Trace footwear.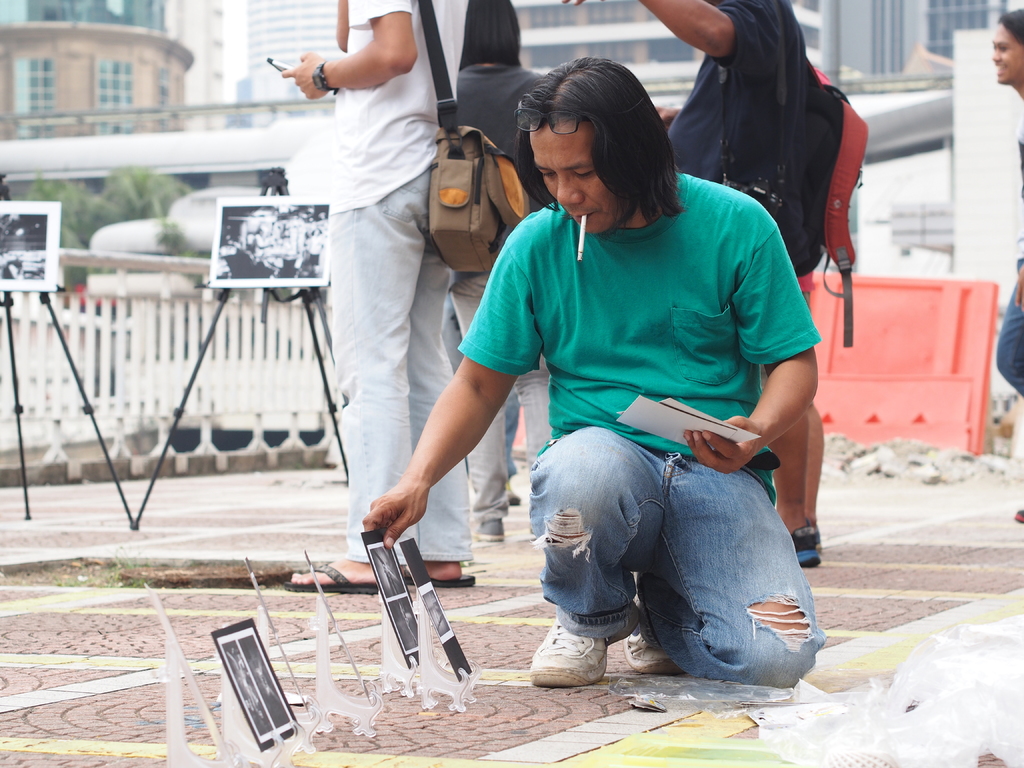
Traced to bbox(530, 630, 622, 696).
